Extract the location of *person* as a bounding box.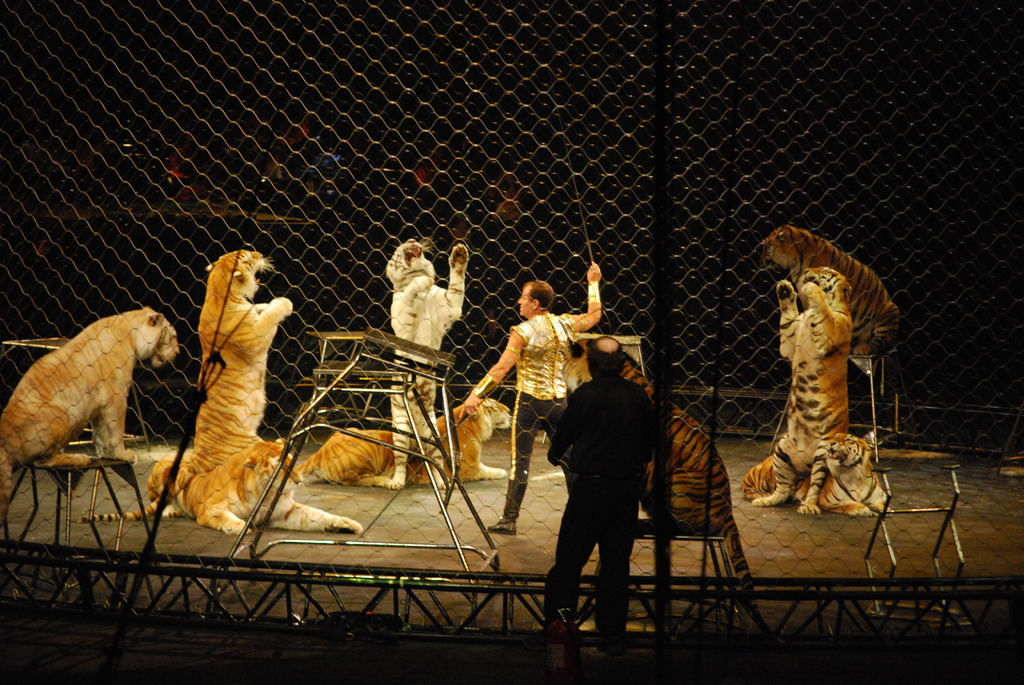
(x1=547, y1=316, x2=655, y2=643).
